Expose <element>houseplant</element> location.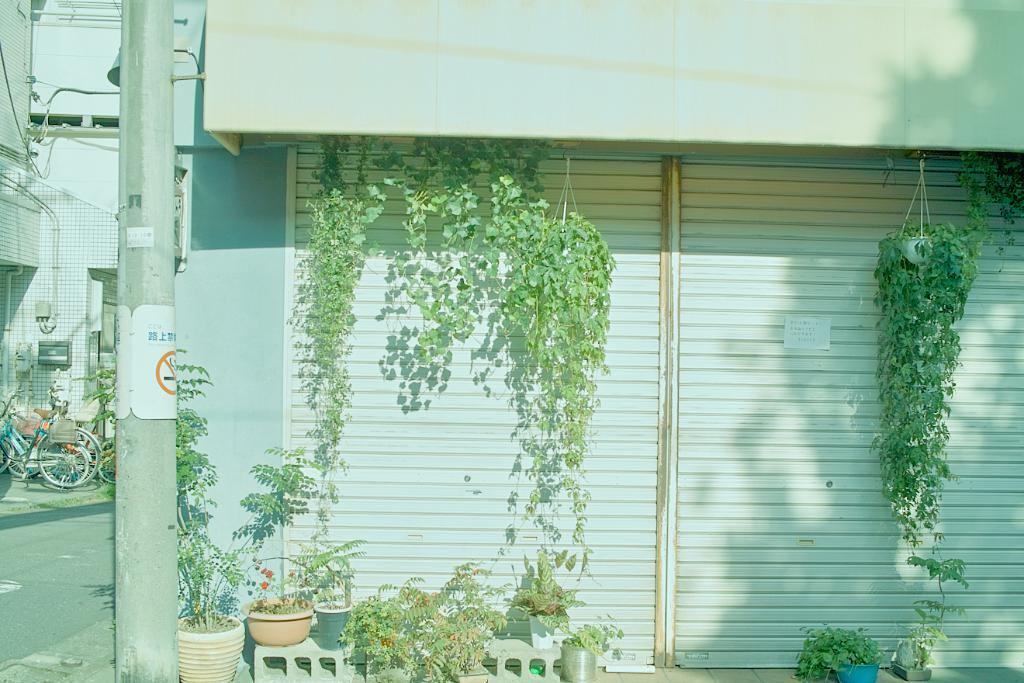
Exposed at BBox(245, 560, 311, 647).
